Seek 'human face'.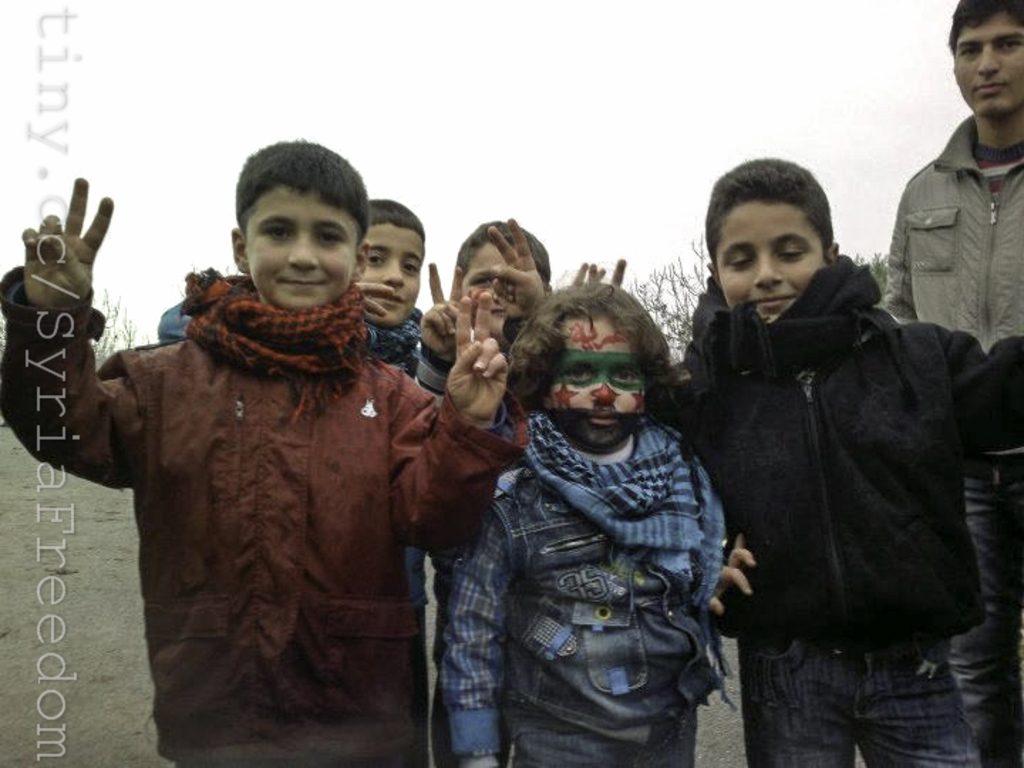
{"left": 718, "top": 201, "right": 826, "bottom": 323}.
